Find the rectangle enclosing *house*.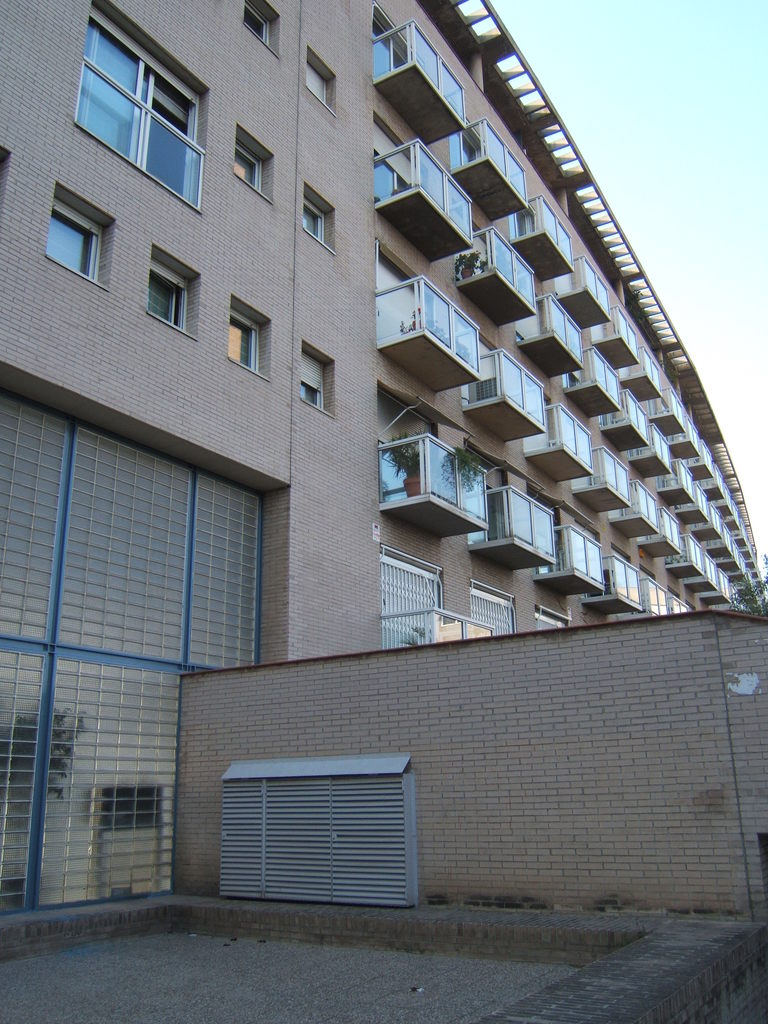
crop(9, 0, 767, 945).
